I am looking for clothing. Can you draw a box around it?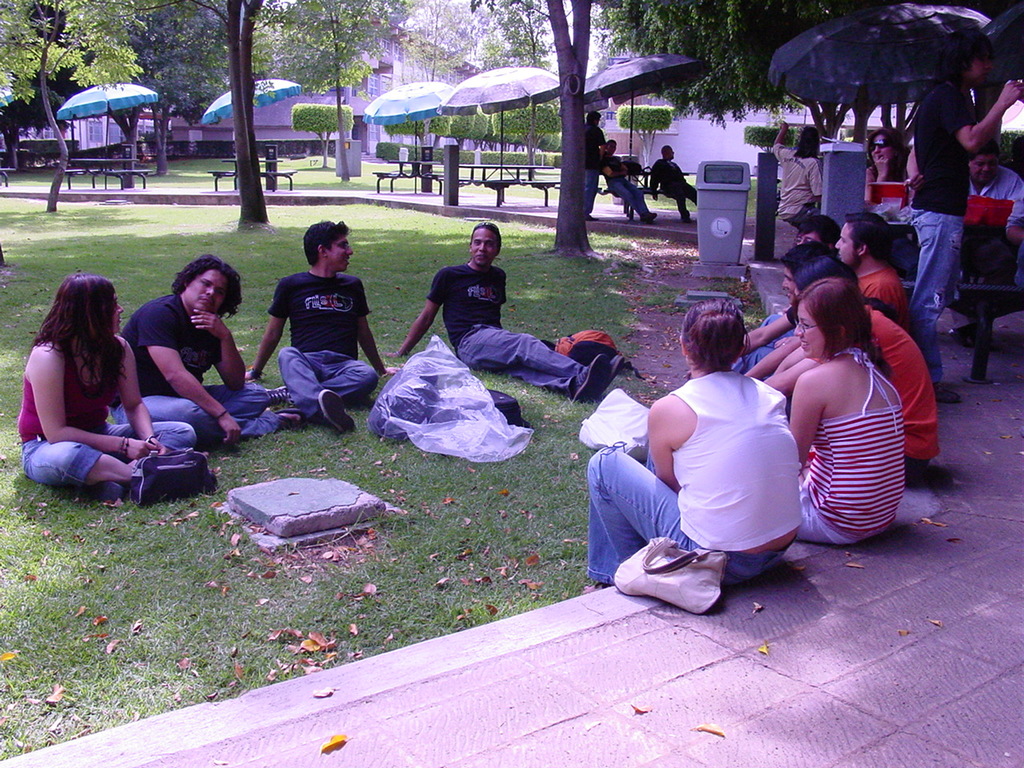
Sure, the bounding box is x1=865, y1=306, x2=937, y2=489.
